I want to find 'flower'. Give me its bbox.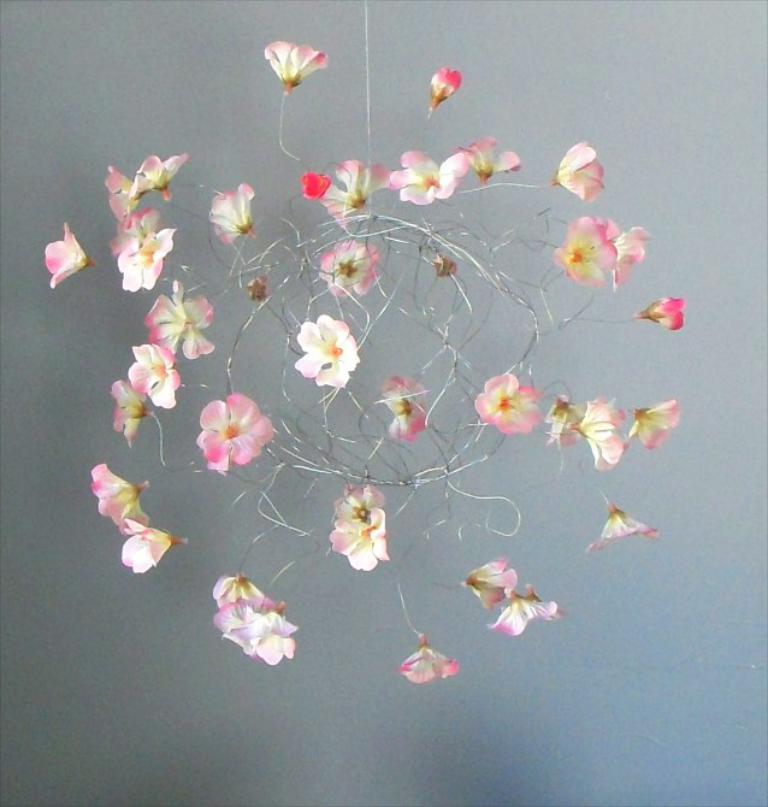
bbox(106, 165, 140, 223).
